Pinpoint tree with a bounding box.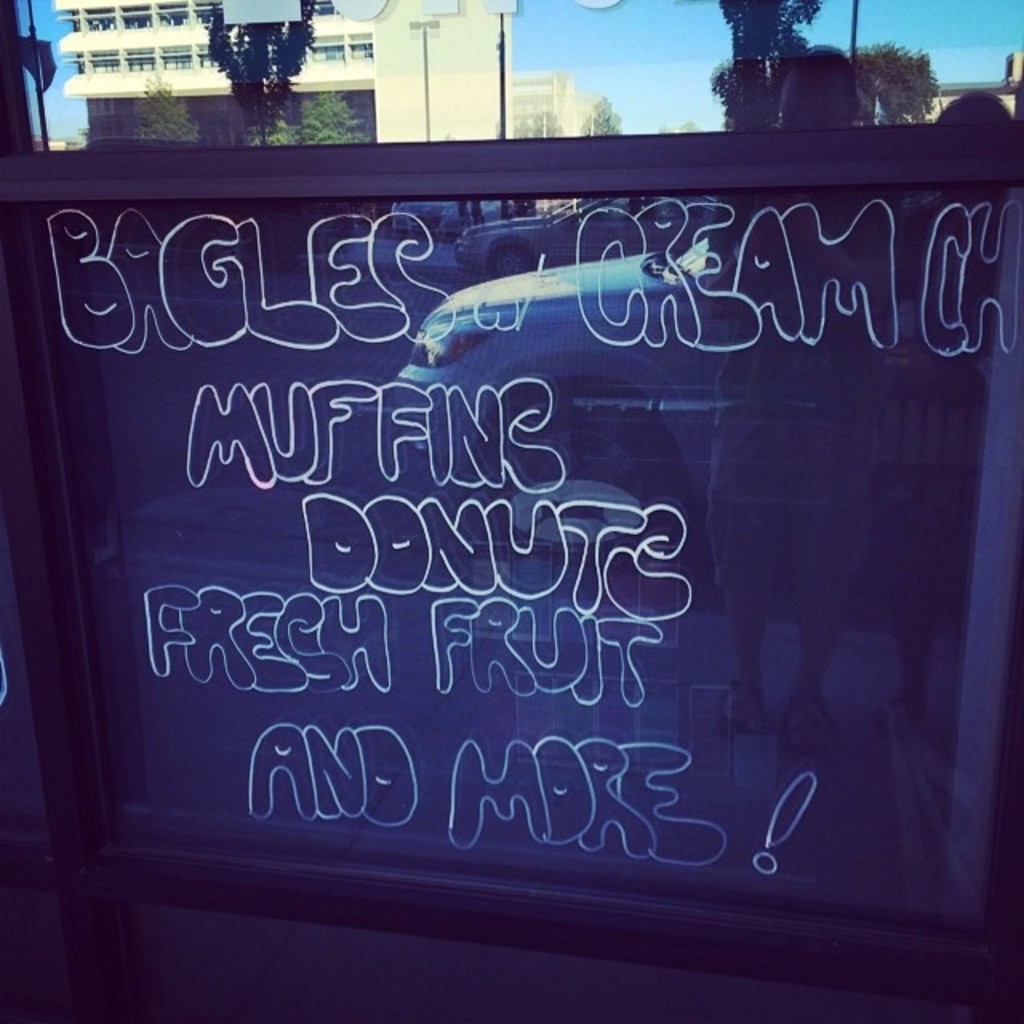
136/75/200/146.
